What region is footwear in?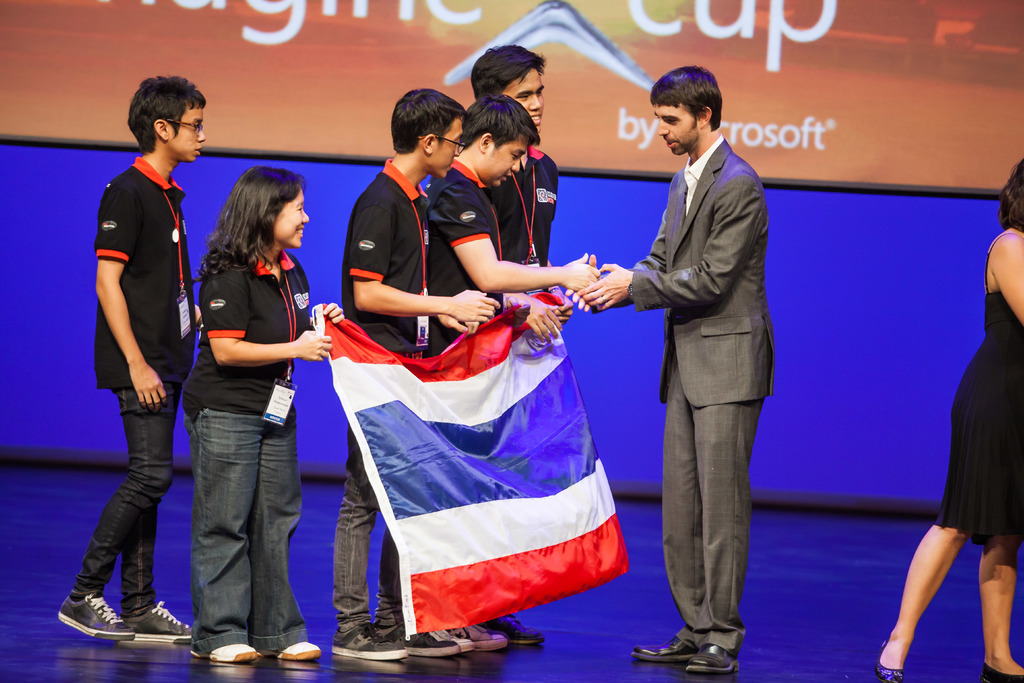
685, 645, 740, 677.
